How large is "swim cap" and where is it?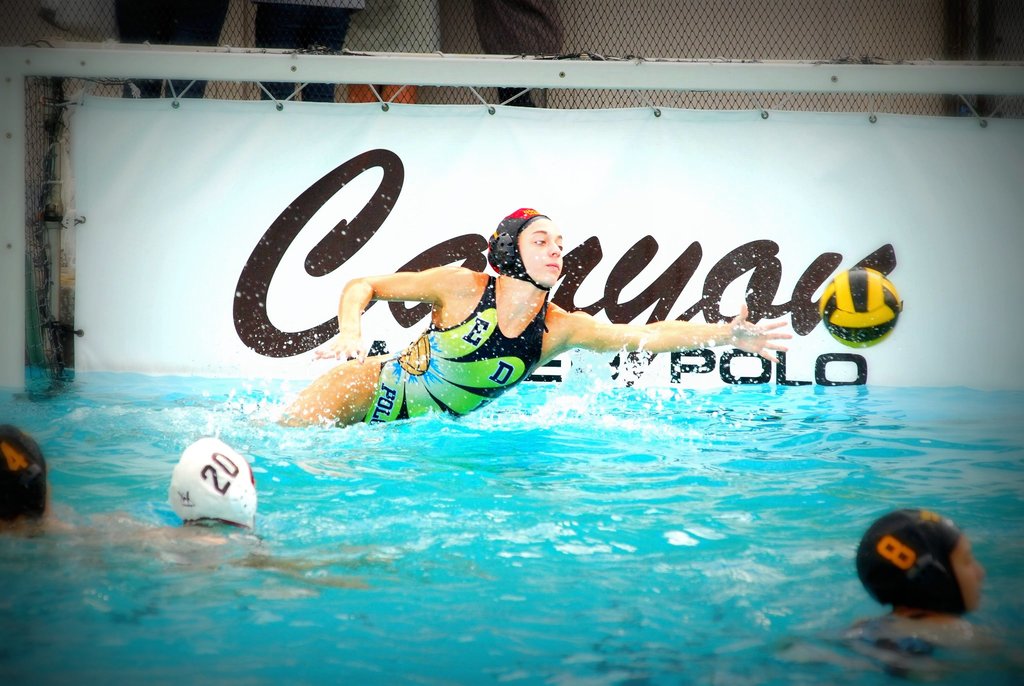
Bounding box: [left=487, top=207, right=549, bottom=289].
